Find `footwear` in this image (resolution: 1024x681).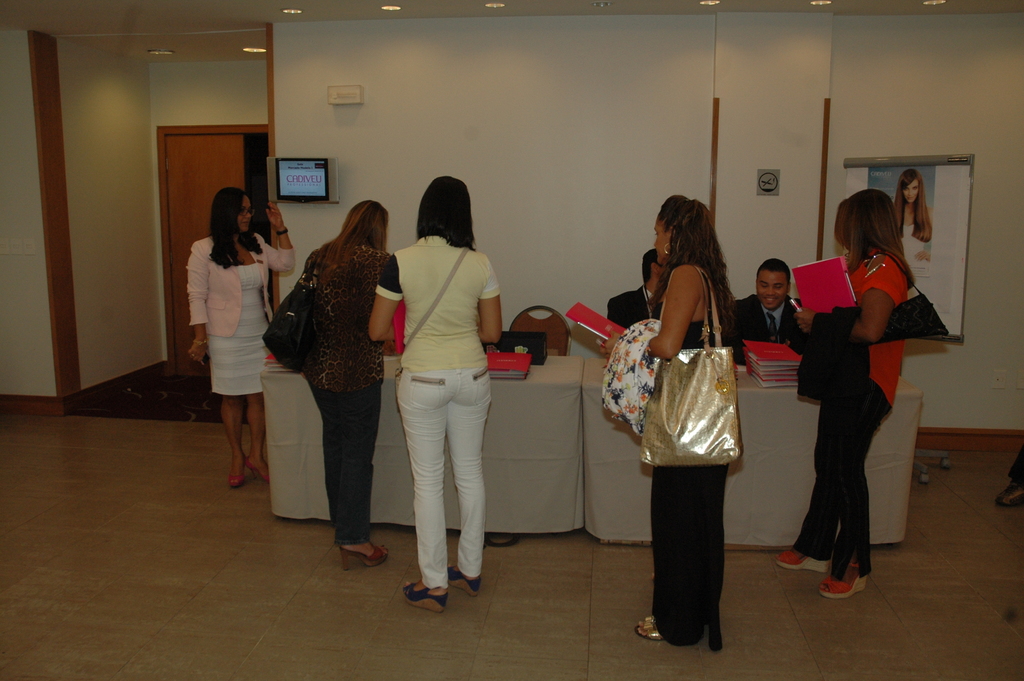
(left=828, top=562, right=865, bottom=595).
